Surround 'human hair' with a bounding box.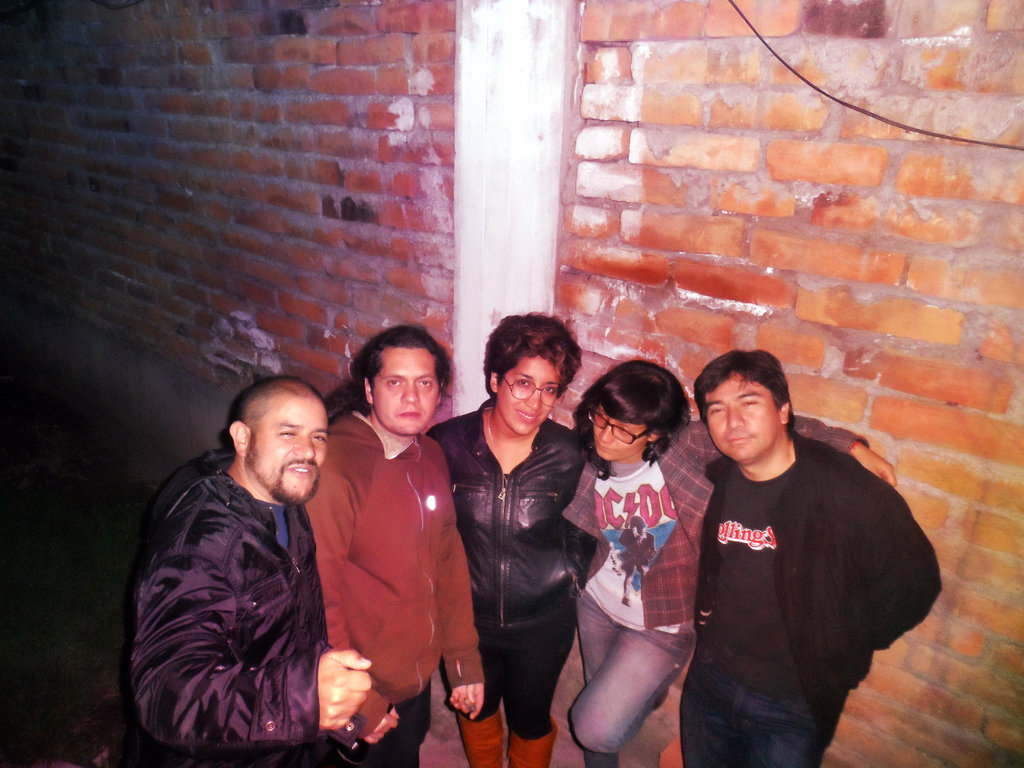
bbox(586, 367, 683, 477).
